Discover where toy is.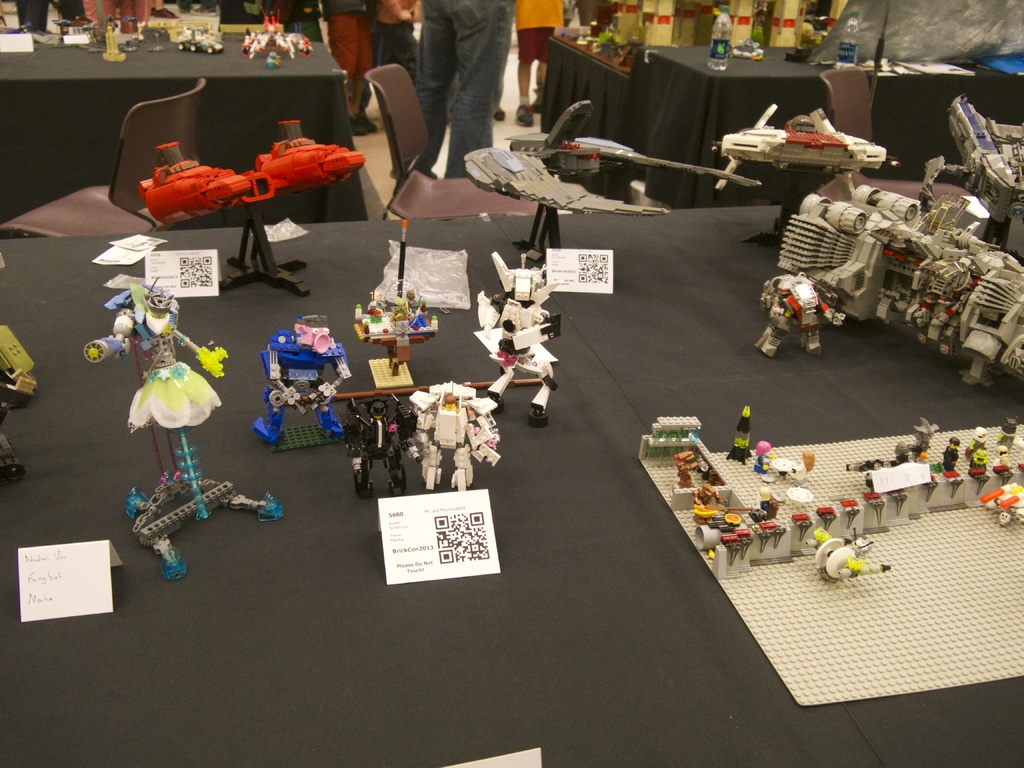
Discovered at bbox=(241, 9, 310, 68).
